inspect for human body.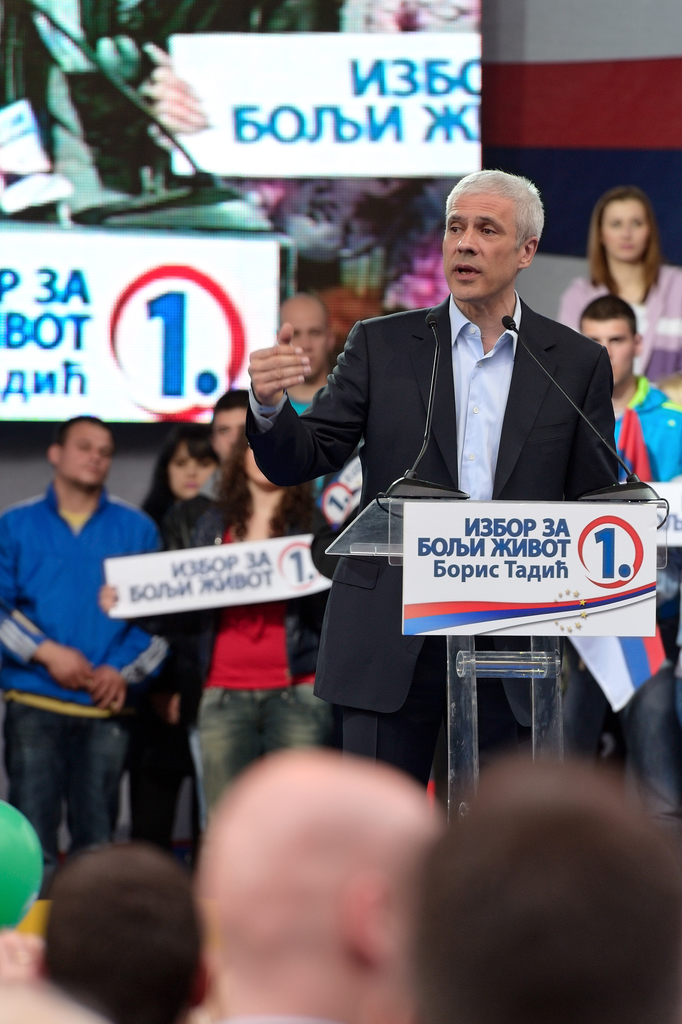
Inspection: bbox(549, 371, 681, 810).
